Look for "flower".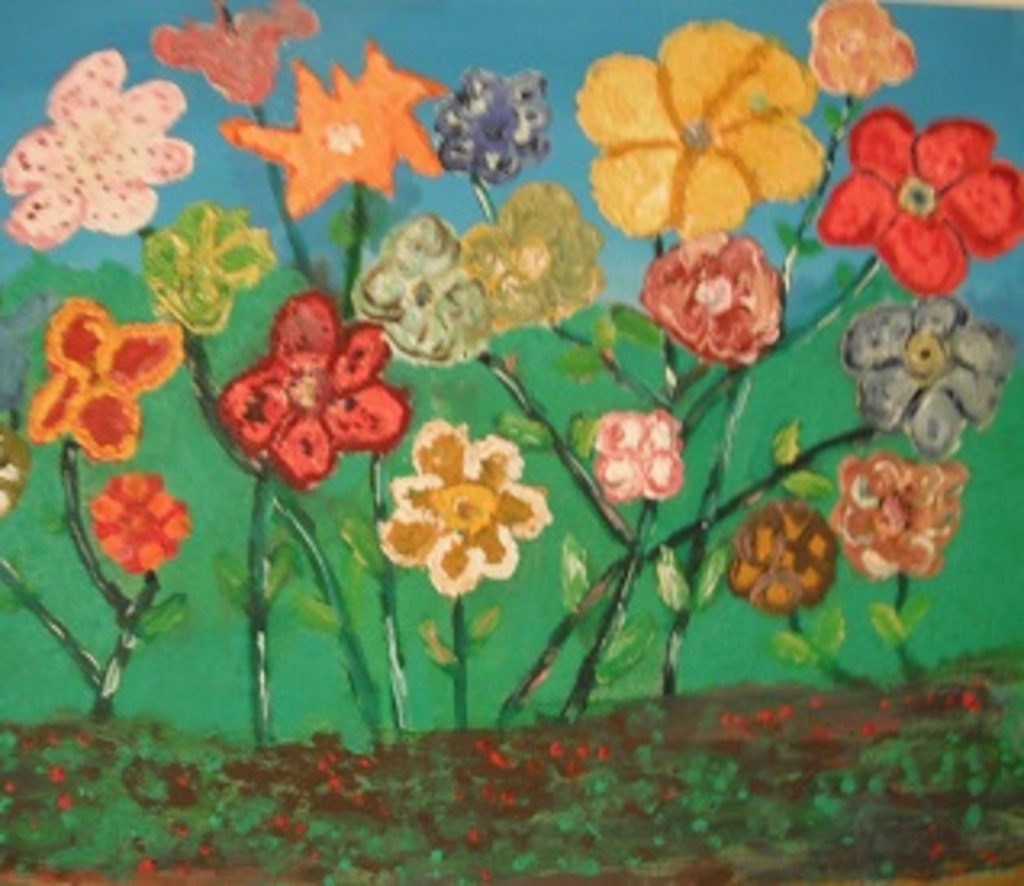
Found: select_region(460, 180, 609, 335).
